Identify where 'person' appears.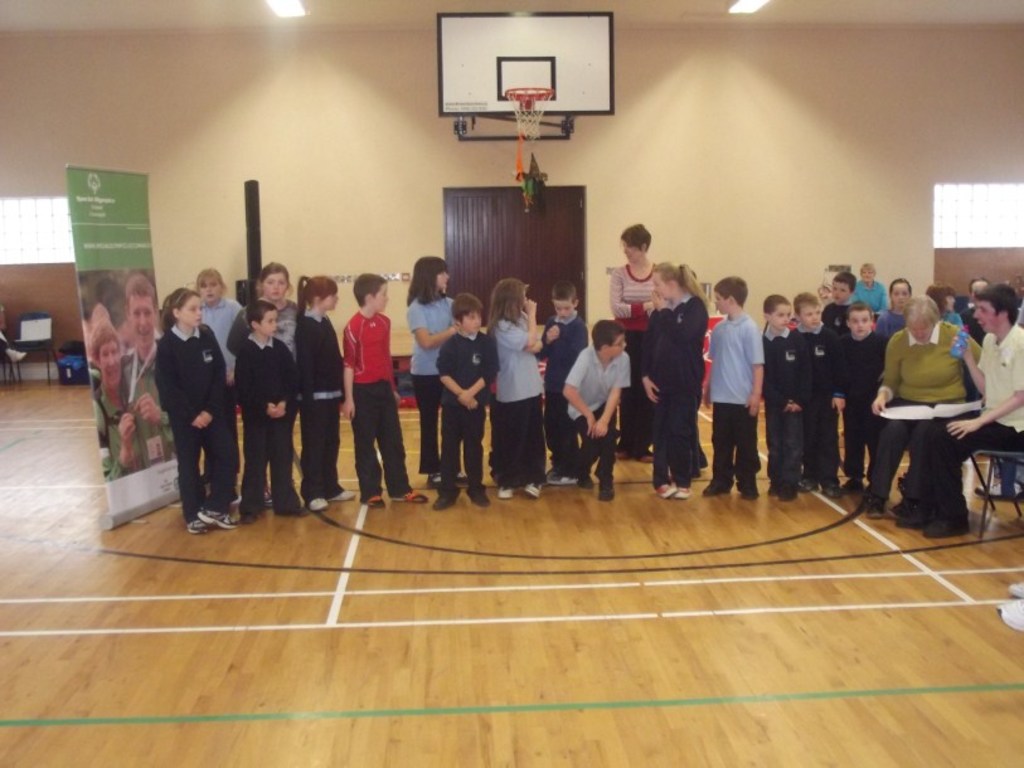
Appears at Rect(543, 285, 591, 485).
